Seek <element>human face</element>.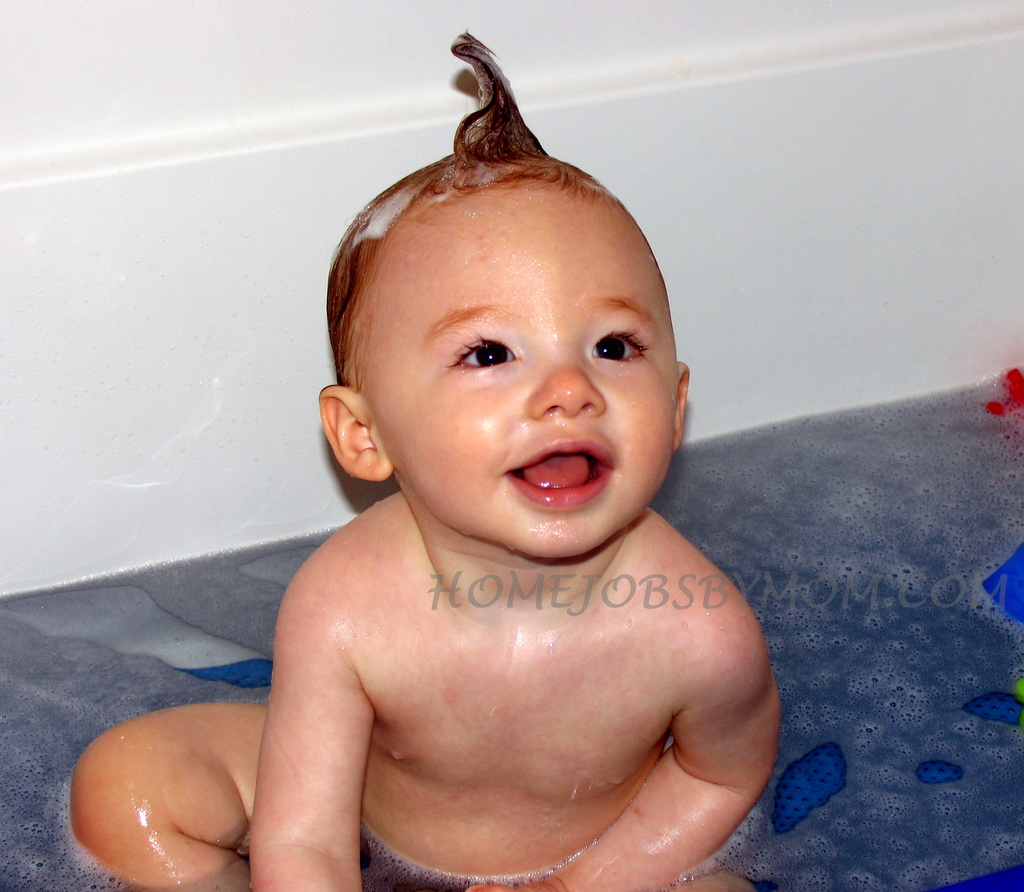
{"left": 365, "top": 178, "right": 683, "bottom": 558}.
